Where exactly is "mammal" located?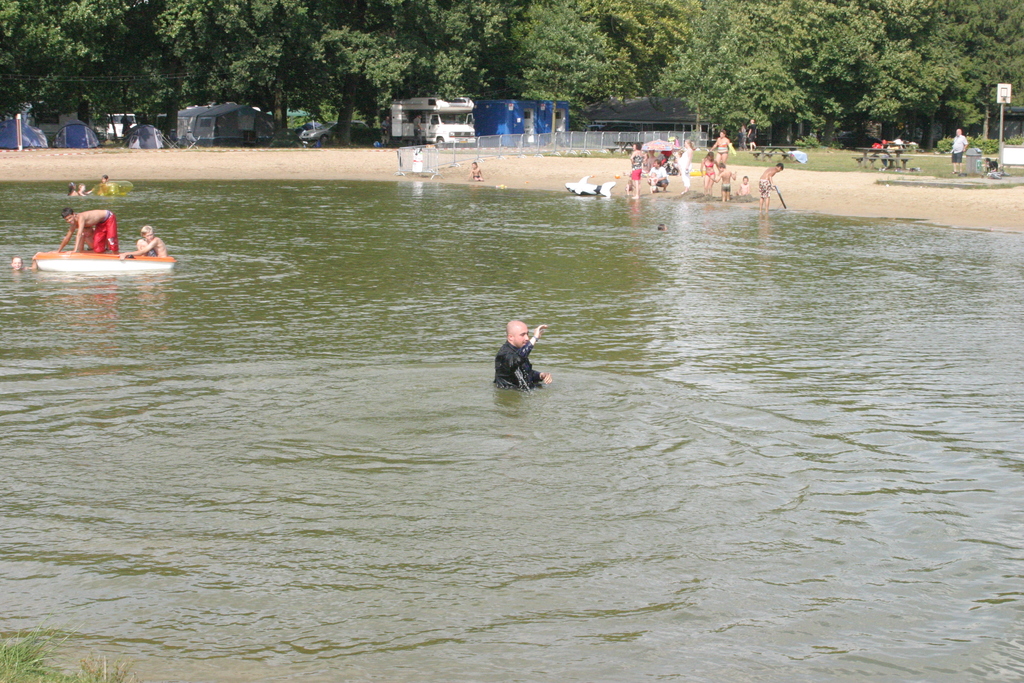
Its bounding box is bbox=[413, 115, 422, 145].
